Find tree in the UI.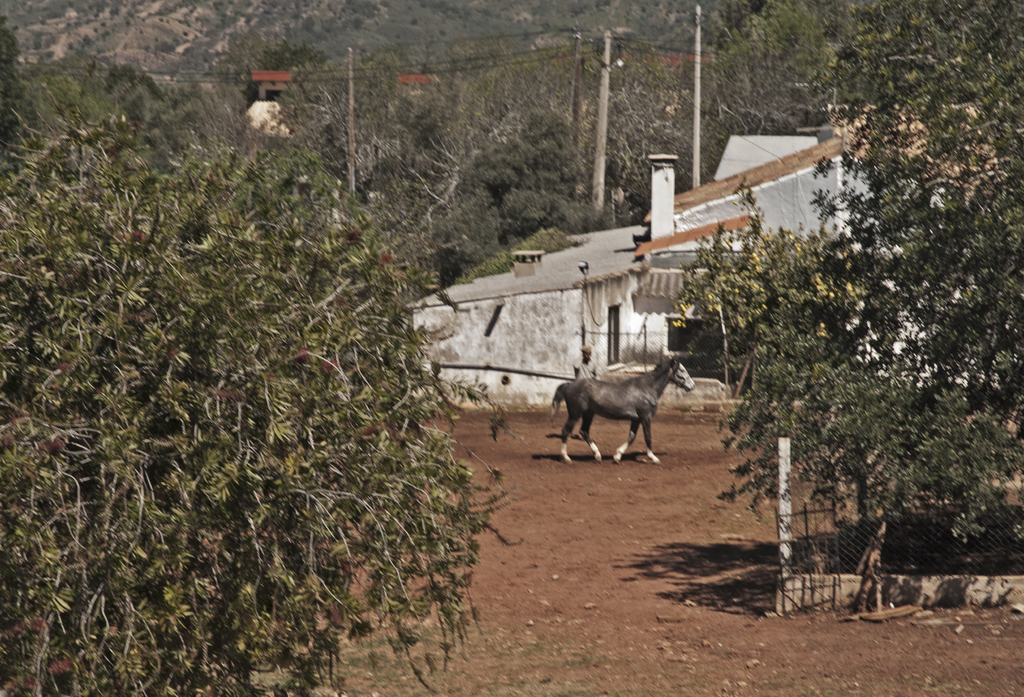
UI element at <region>463, 142, 564, 243</region>.
